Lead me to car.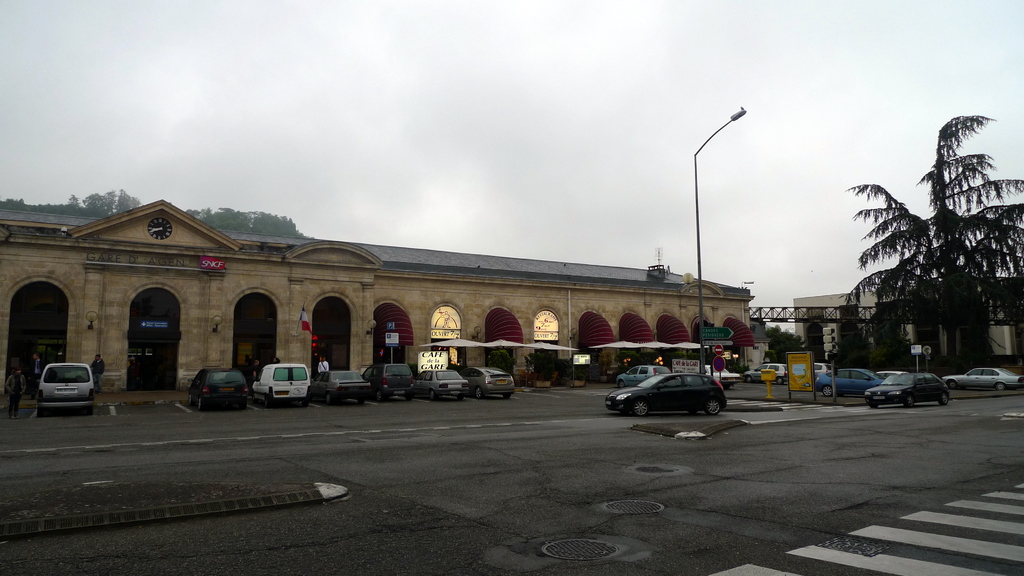
Lead to [x1=252, y1=362, x2=309, y2=408].
